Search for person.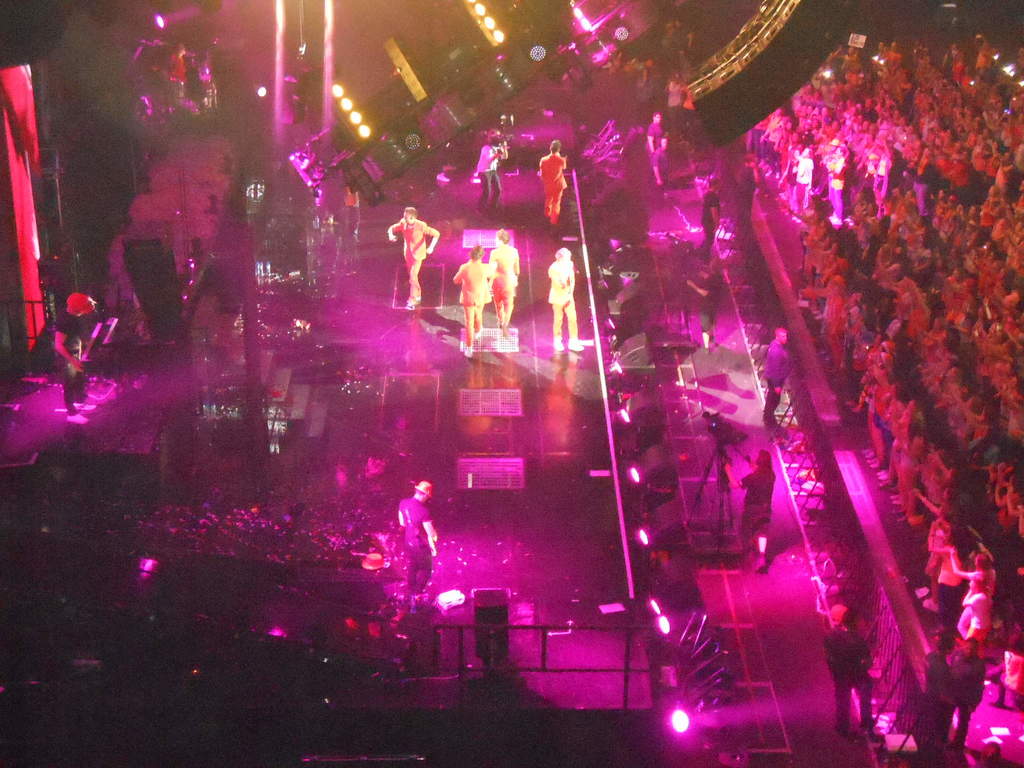
Found at [723, 449, 779, 573].
